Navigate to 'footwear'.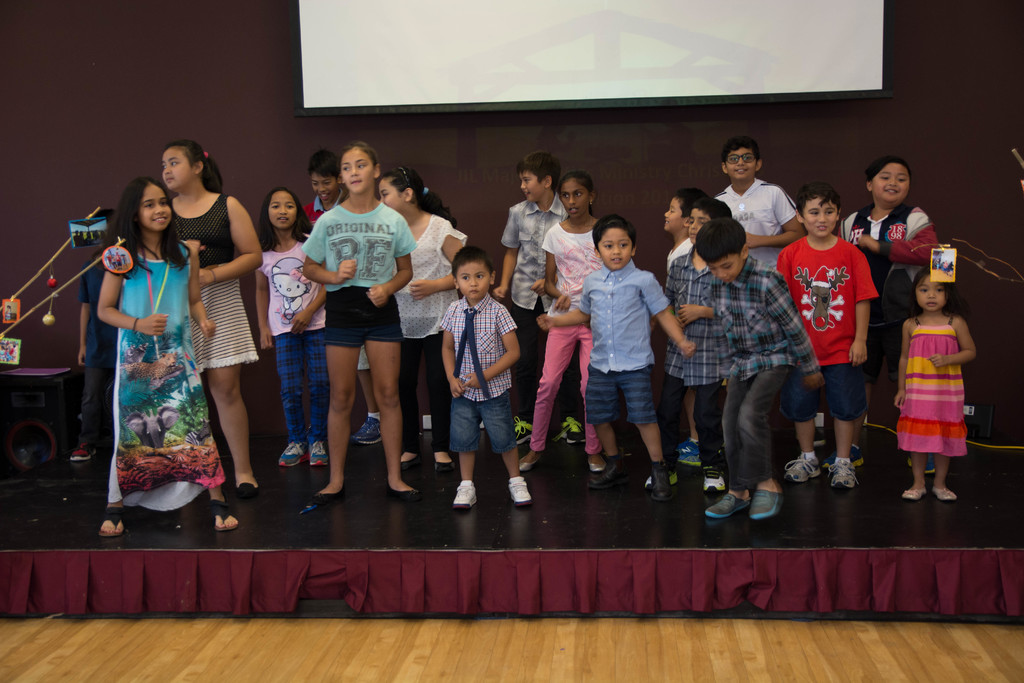
Navigation target: (left=387, top=488, right=419, bottom=504).
